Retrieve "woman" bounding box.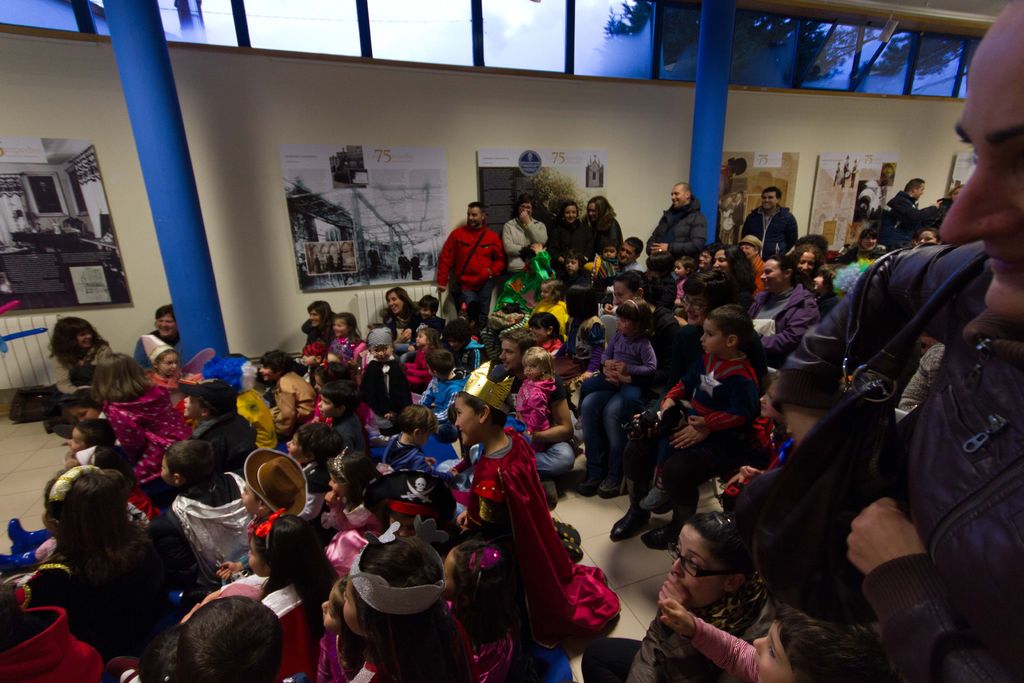
Bounding box: bbox(713, 242, 753, 274).
